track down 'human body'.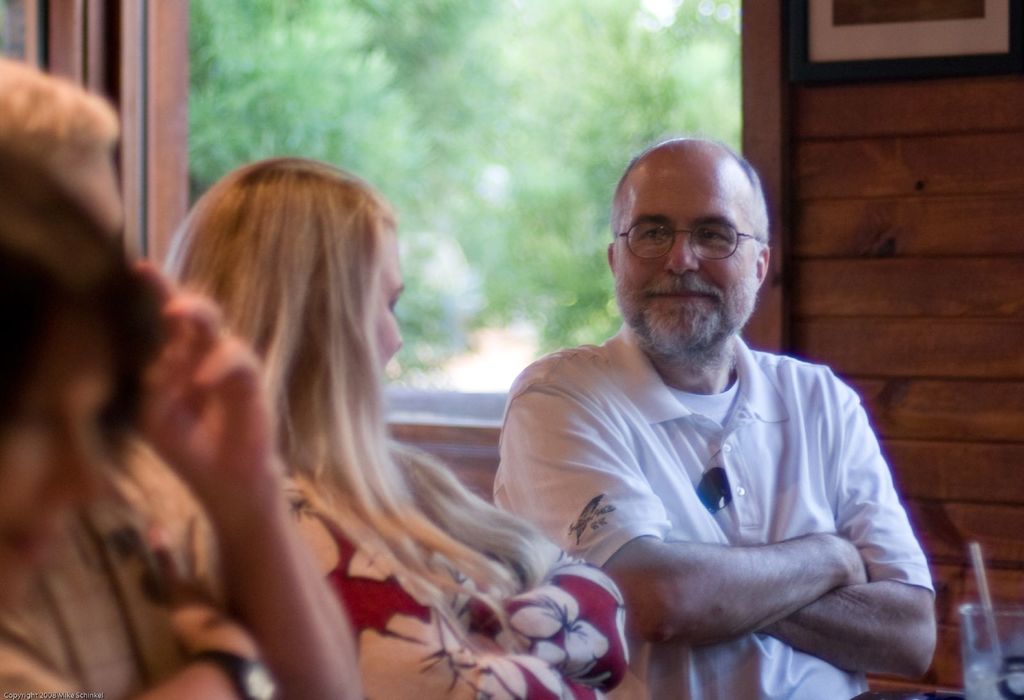
Tracked to bbox=[0, 260, 315, 699].
